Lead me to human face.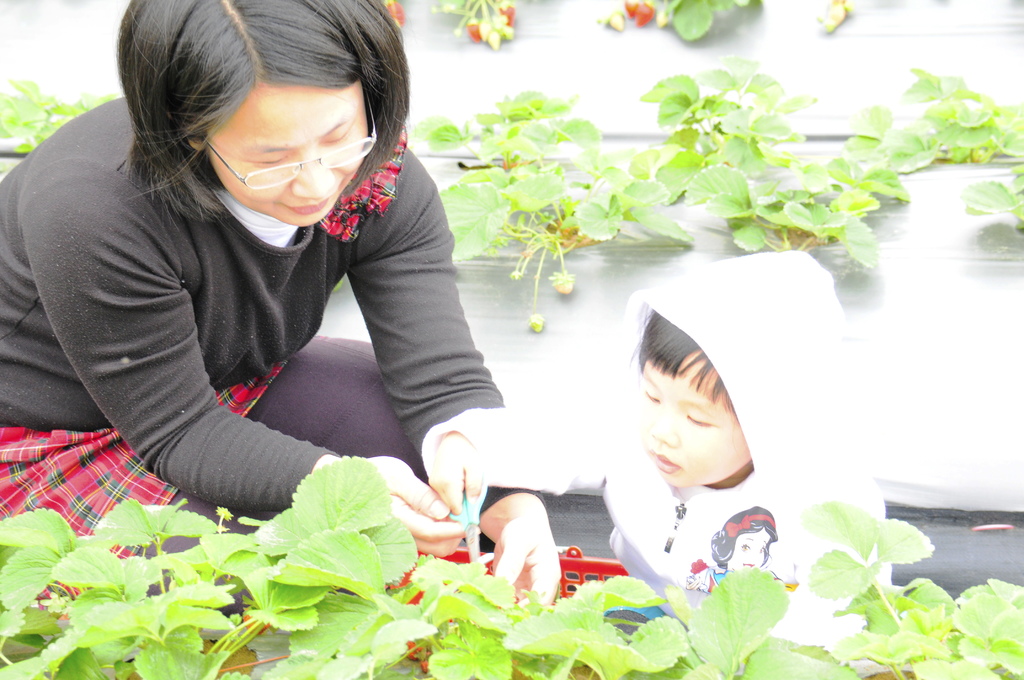
Lead to (left=204, top=86, right=370, bottom=228).
